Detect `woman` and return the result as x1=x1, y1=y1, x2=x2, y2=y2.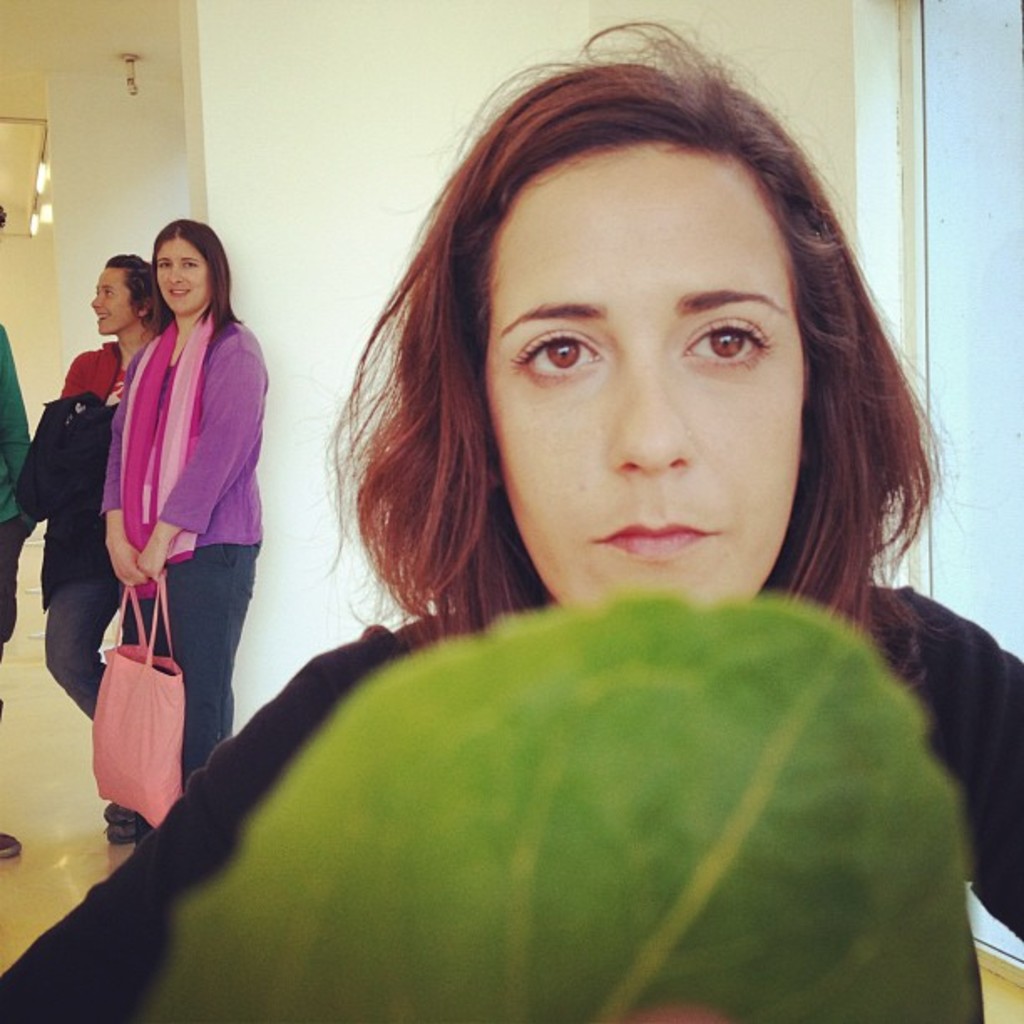
x1=44, y1=254, x2=171, y2=837.
